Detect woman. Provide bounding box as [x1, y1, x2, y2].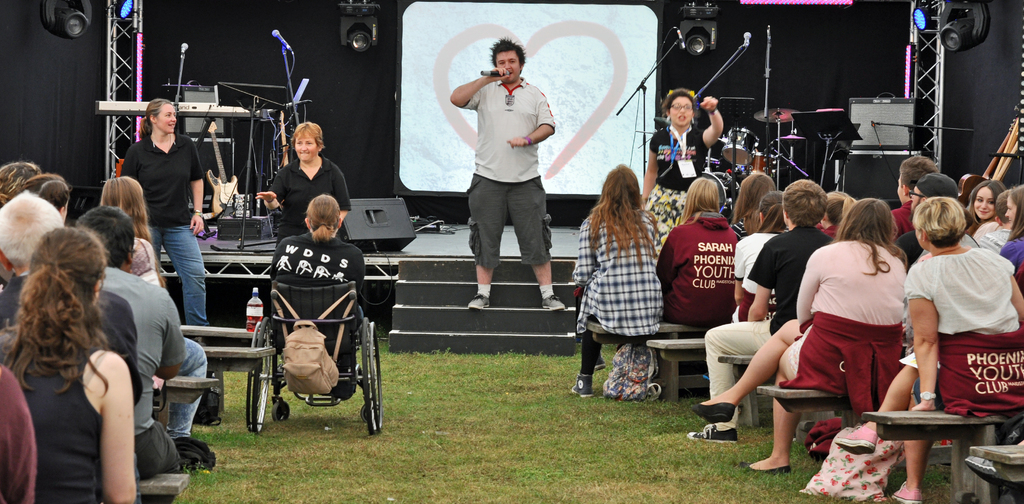
[993, 181, 1023, 279].
